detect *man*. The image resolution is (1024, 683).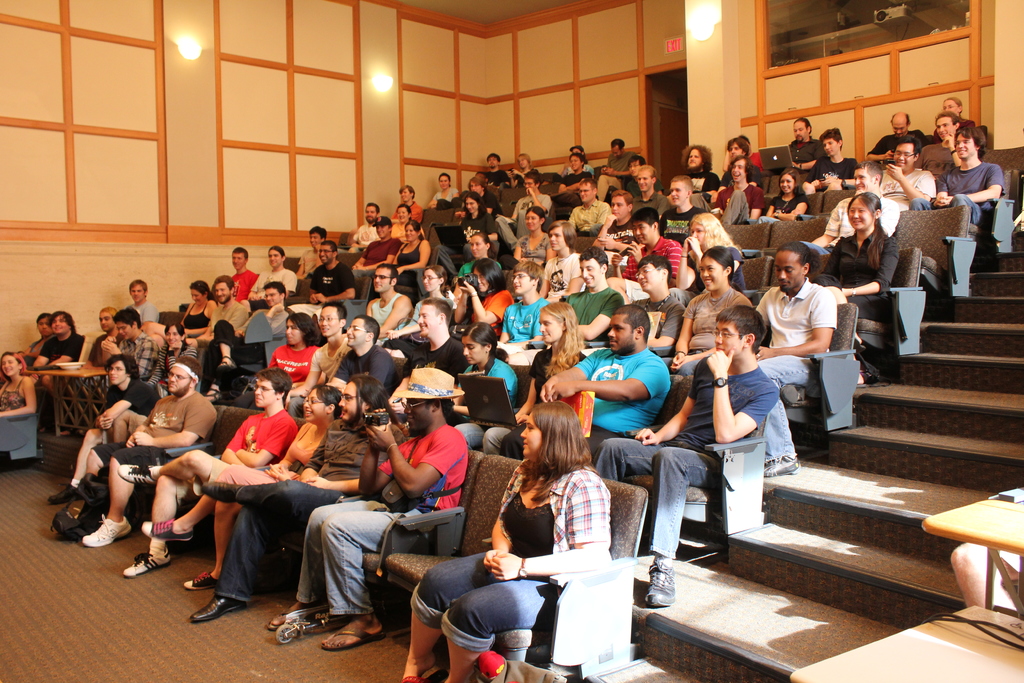
select_region(349, 198, 383, 259).
